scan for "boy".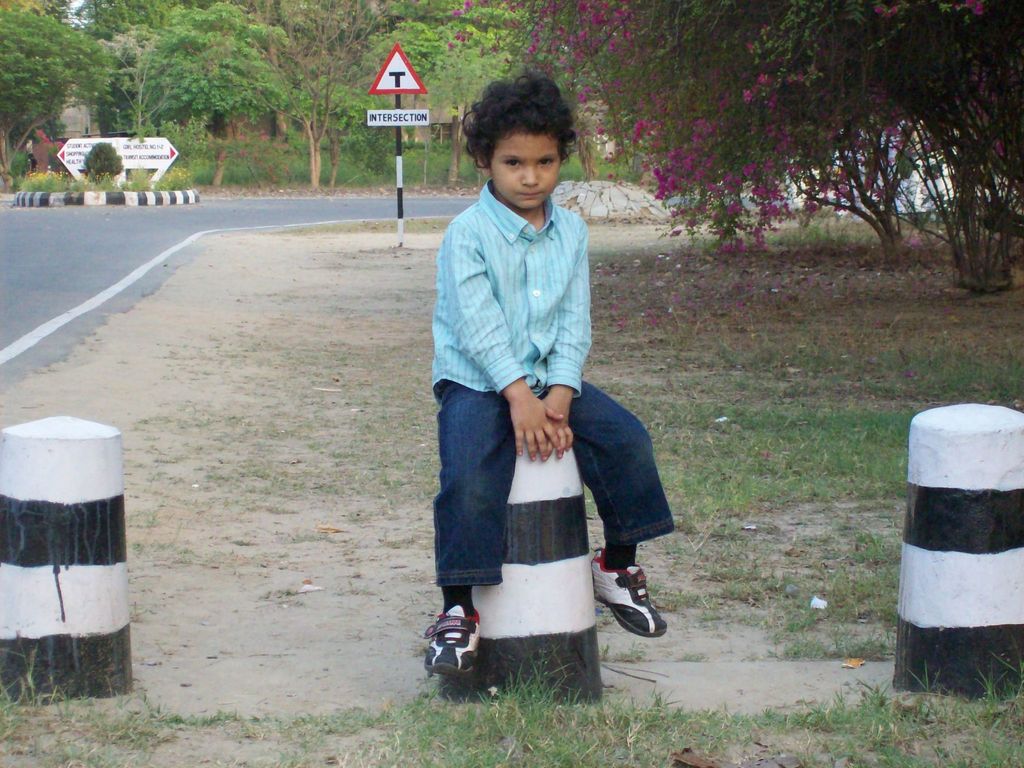
Scan result: <box>424,67,680,676</box>.
